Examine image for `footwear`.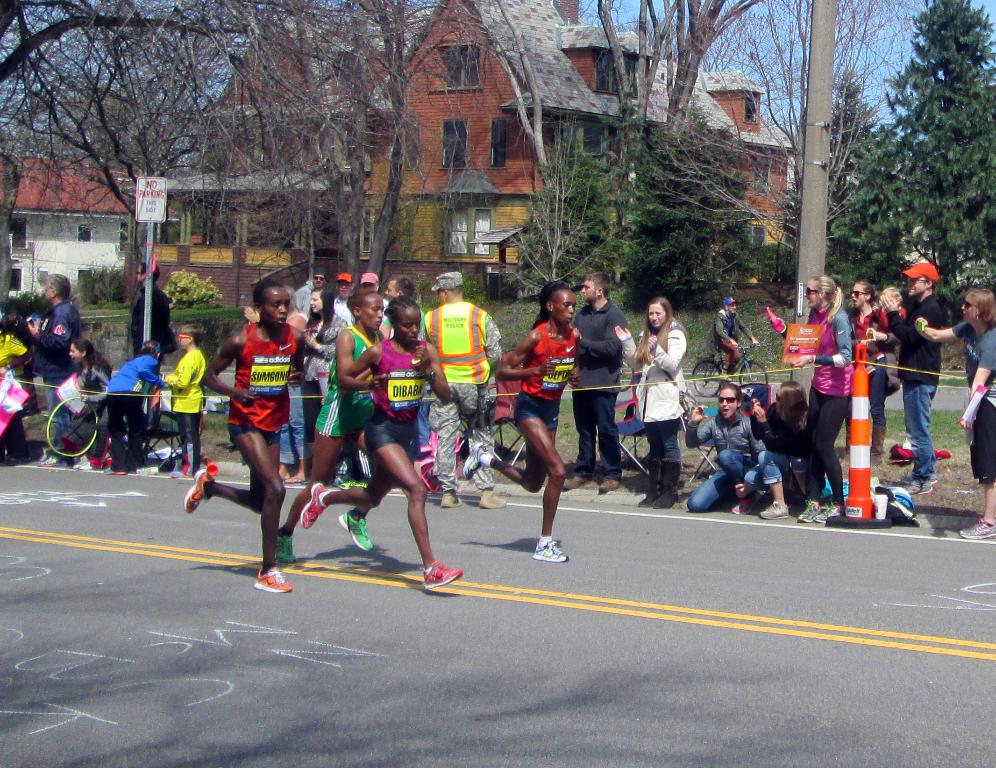
Examination result: pyautogui.locateOnScreen(759, 499, 791, 518).
